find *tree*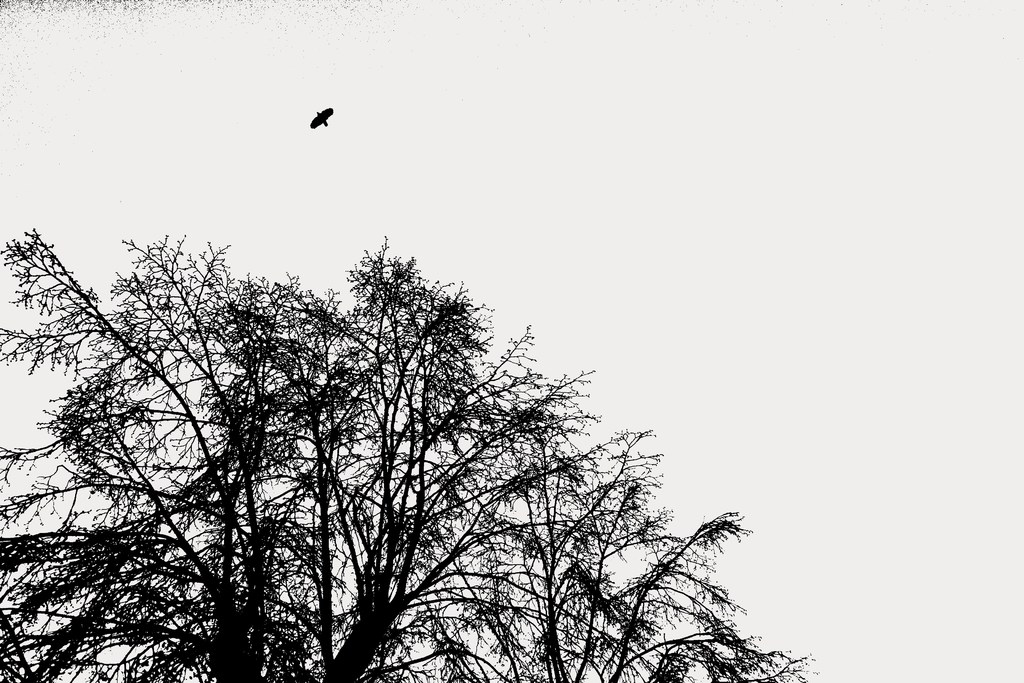
pyautogui.locateOnScreen(0, 215, 833, 682)
